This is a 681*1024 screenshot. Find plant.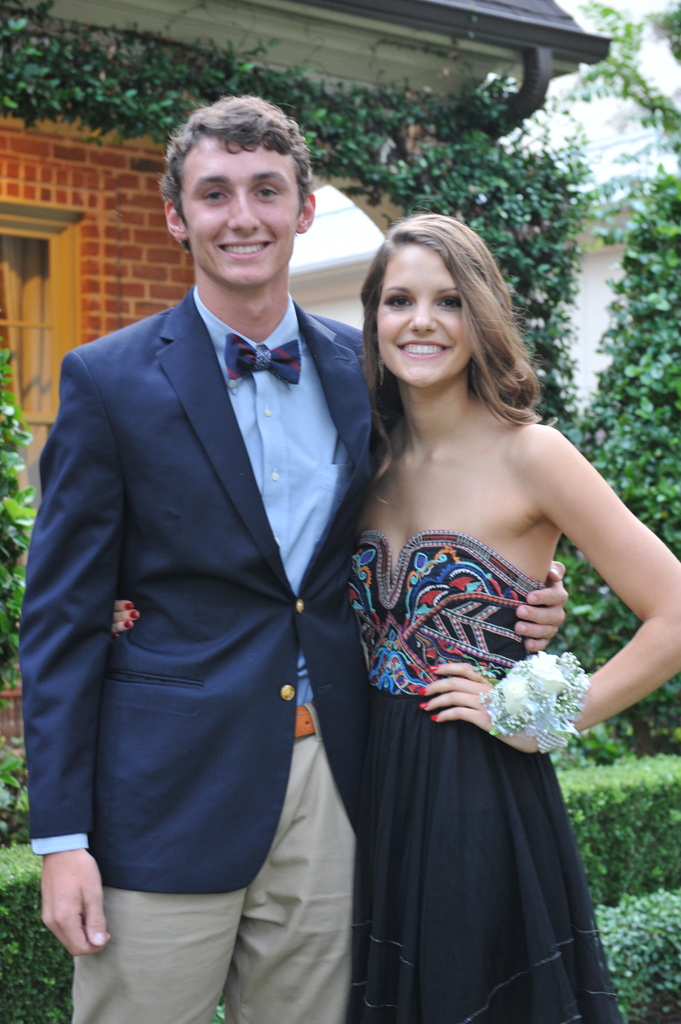
Bounding box: Rect(594, 888, 680, 1023).
